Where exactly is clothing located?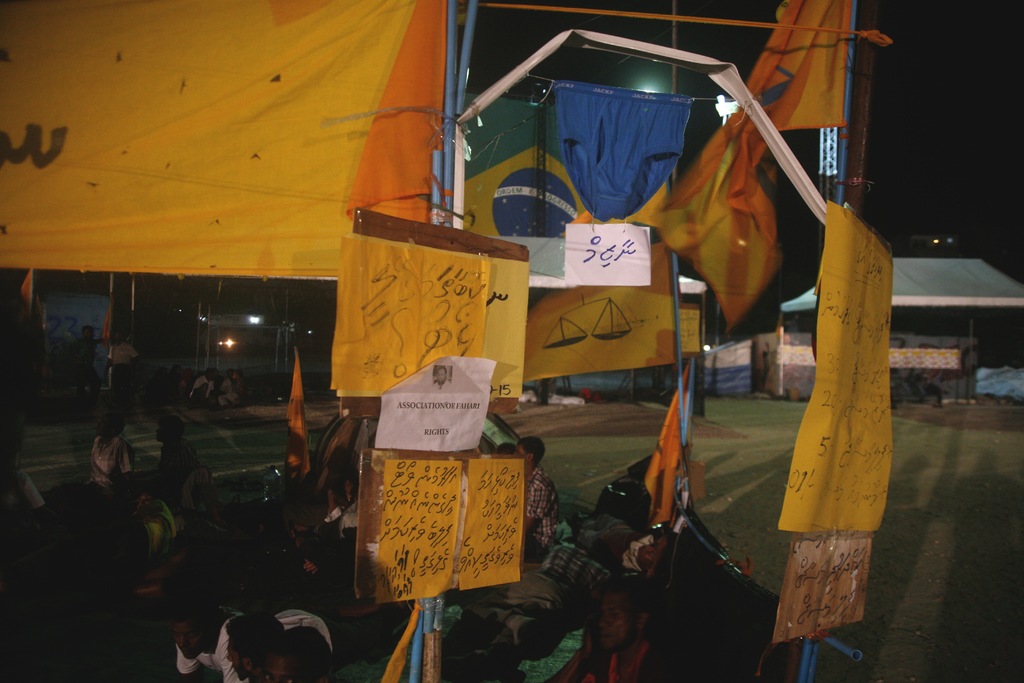
Its bounding box is x1=108 y1=504 x2=175 y2=573.
